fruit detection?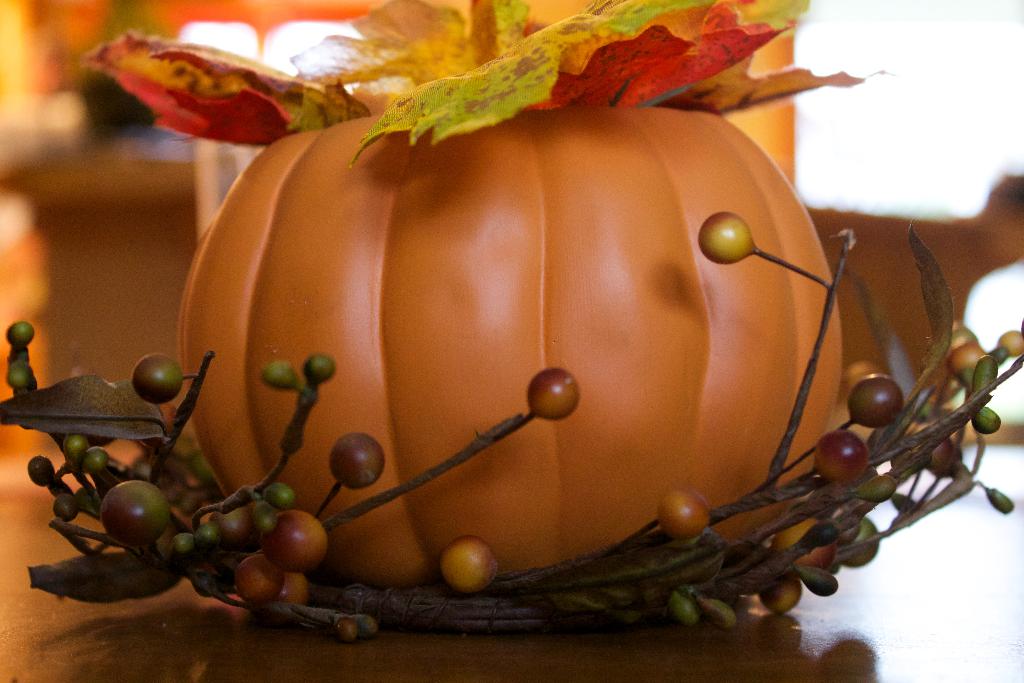
[94,471,178,552]
